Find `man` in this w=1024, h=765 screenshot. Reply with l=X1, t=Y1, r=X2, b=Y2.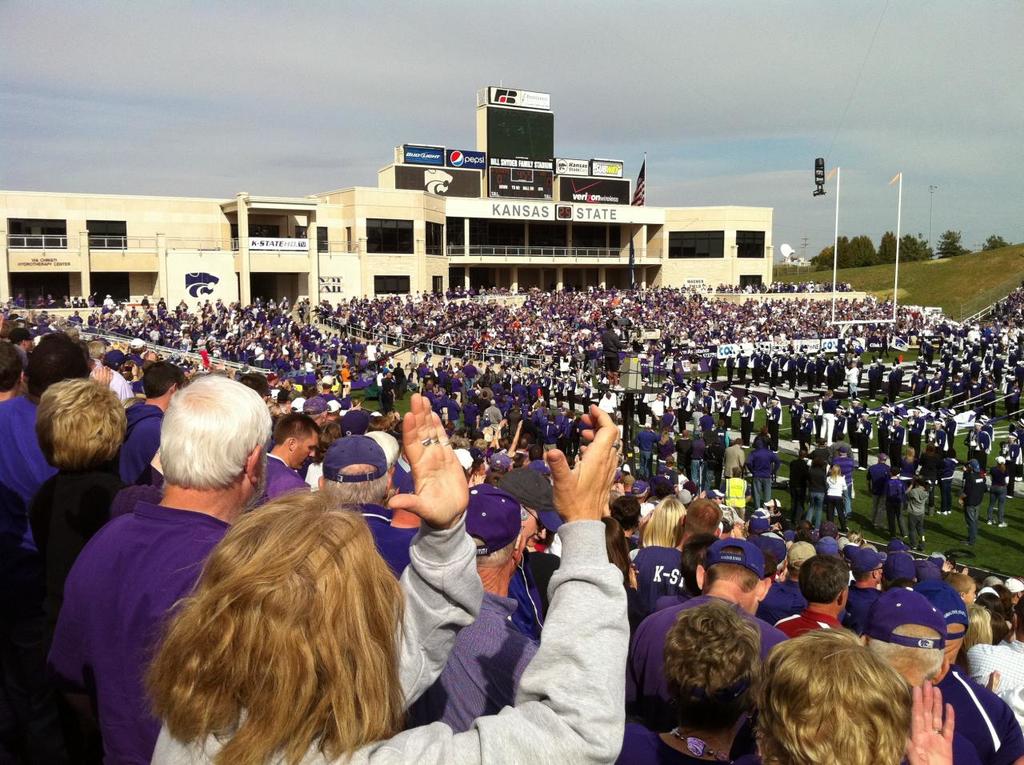
l=966, t=594, r=1023, b=695.
